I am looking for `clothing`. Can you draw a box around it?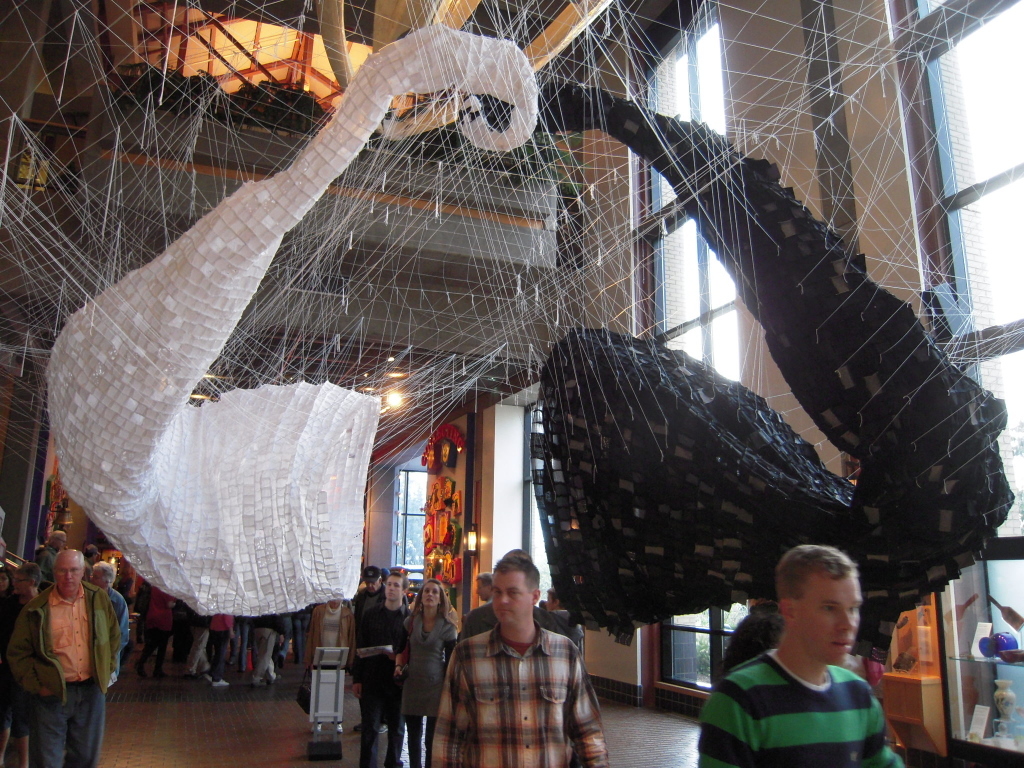
Sure, the bounding box is {"x1": 308, "y1": 608, "x2": 362, "y2": 669}.
